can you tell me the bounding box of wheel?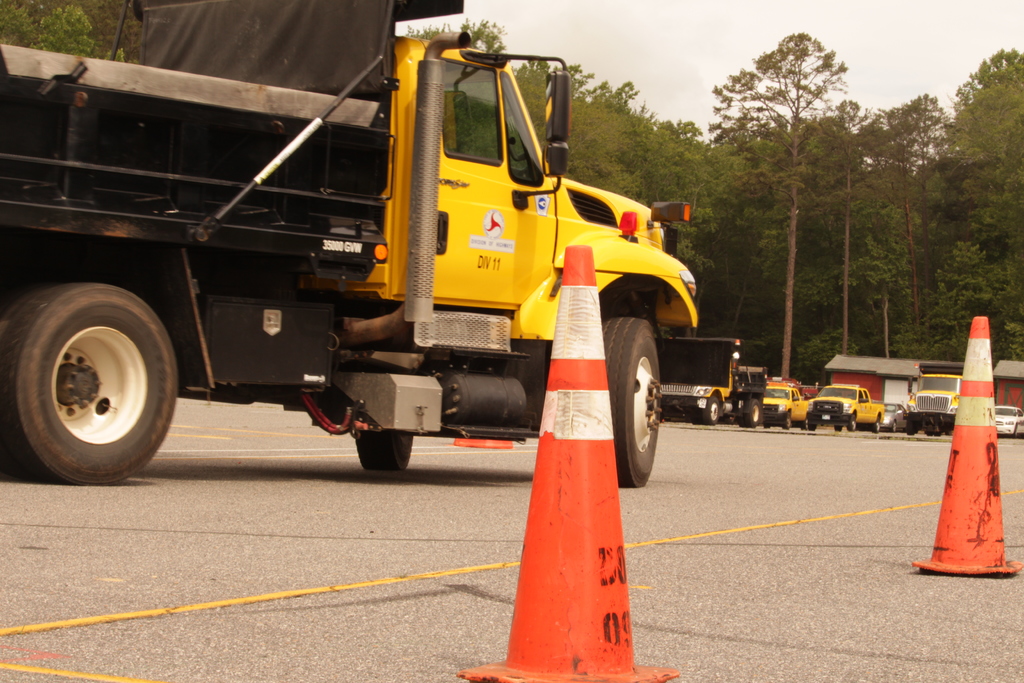
<region>926, 431, 932, 438</region>.
